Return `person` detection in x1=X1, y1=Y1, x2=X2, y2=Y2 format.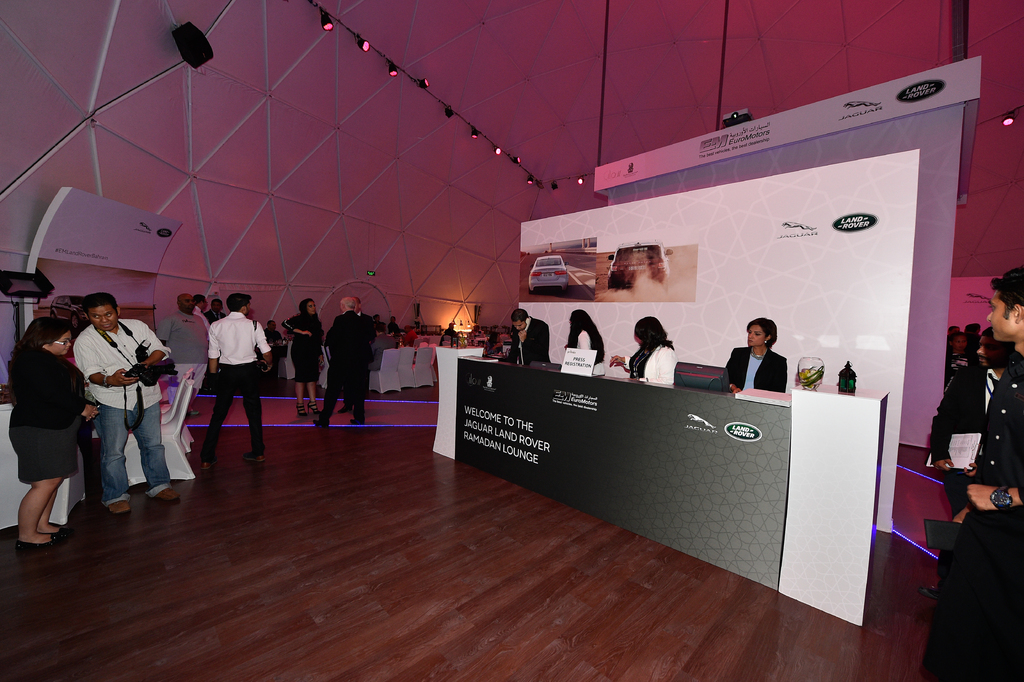
x1=4, y1=316, x2=102, y2=551.
